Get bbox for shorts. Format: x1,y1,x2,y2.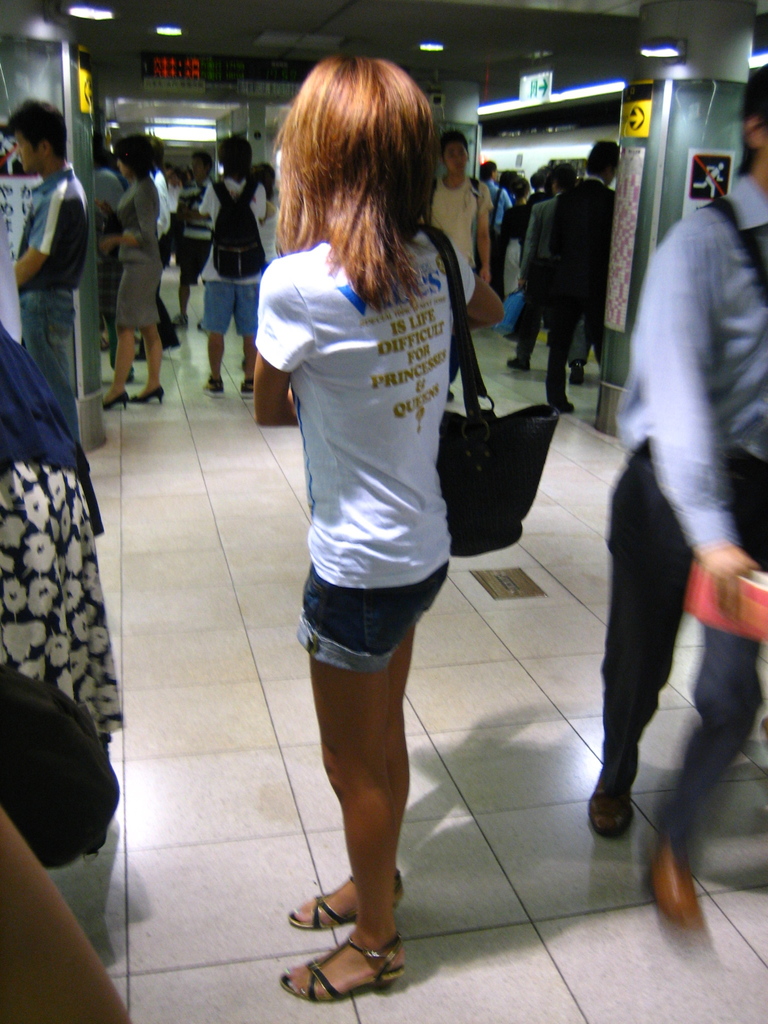
278,575,465,690.
